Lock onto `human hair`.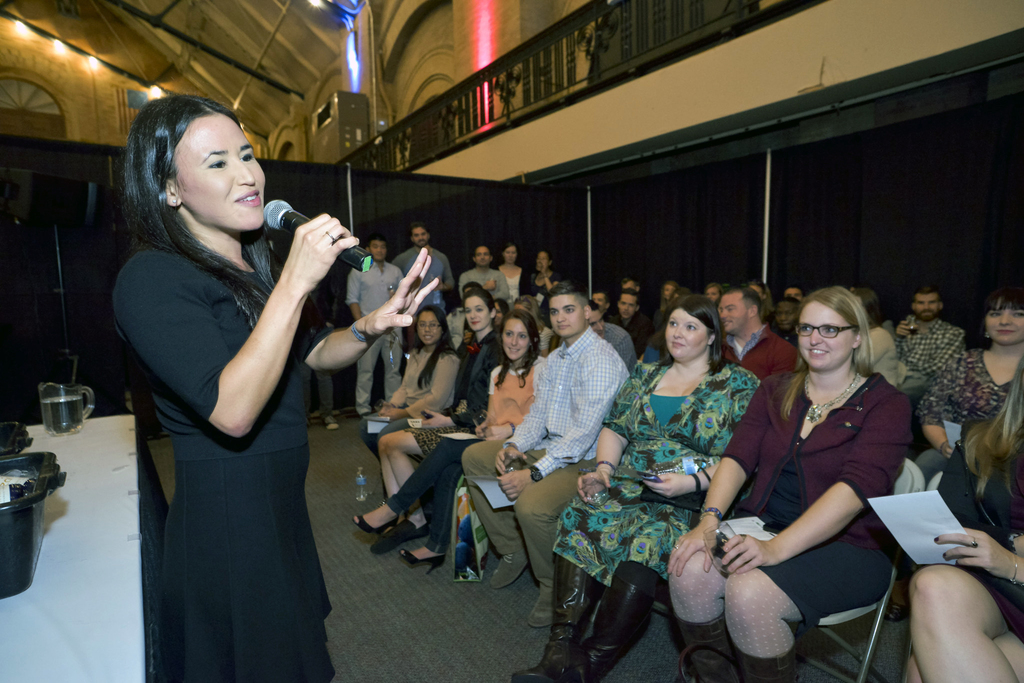
Locked: 656, 298, 729, 375.
